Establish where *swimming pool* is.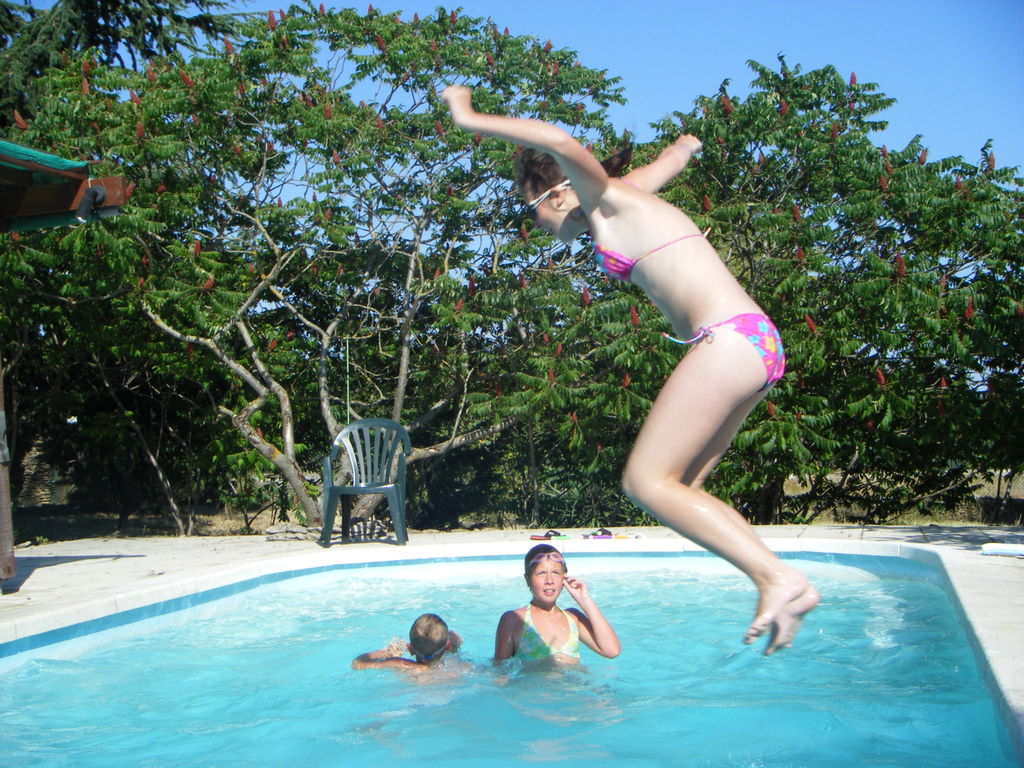
Established at {"left": 70, "top": 499, "right": 967, "bottom": 742}.
